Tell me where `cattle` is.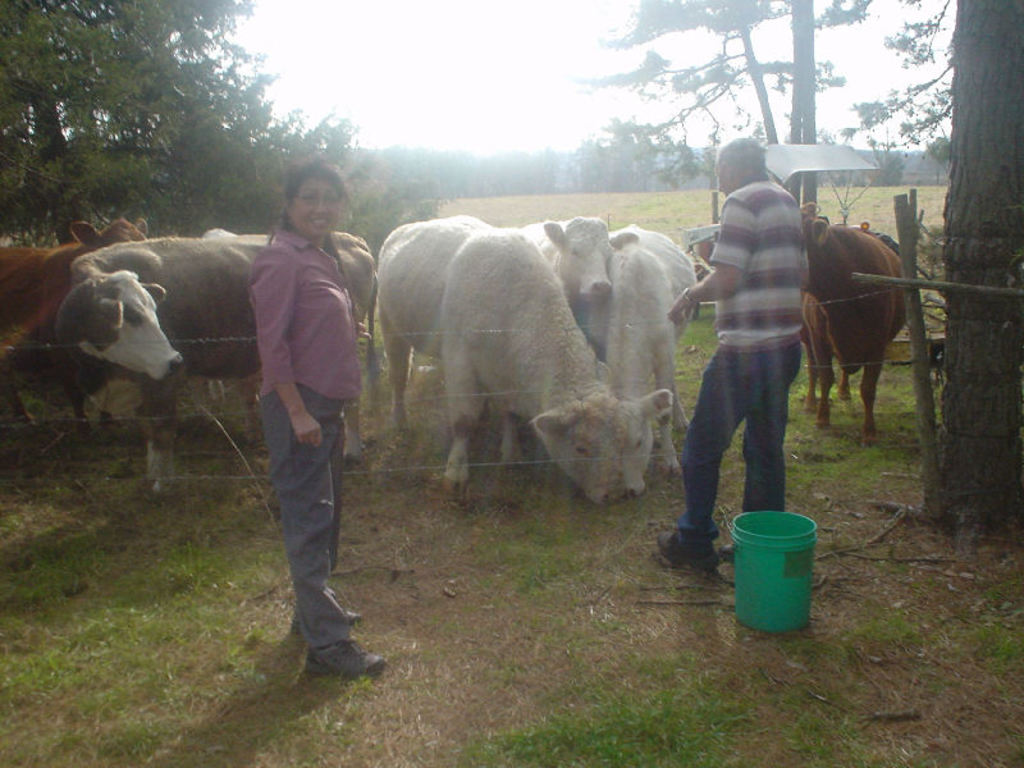
`cattle` is at 367,205,680,527.
